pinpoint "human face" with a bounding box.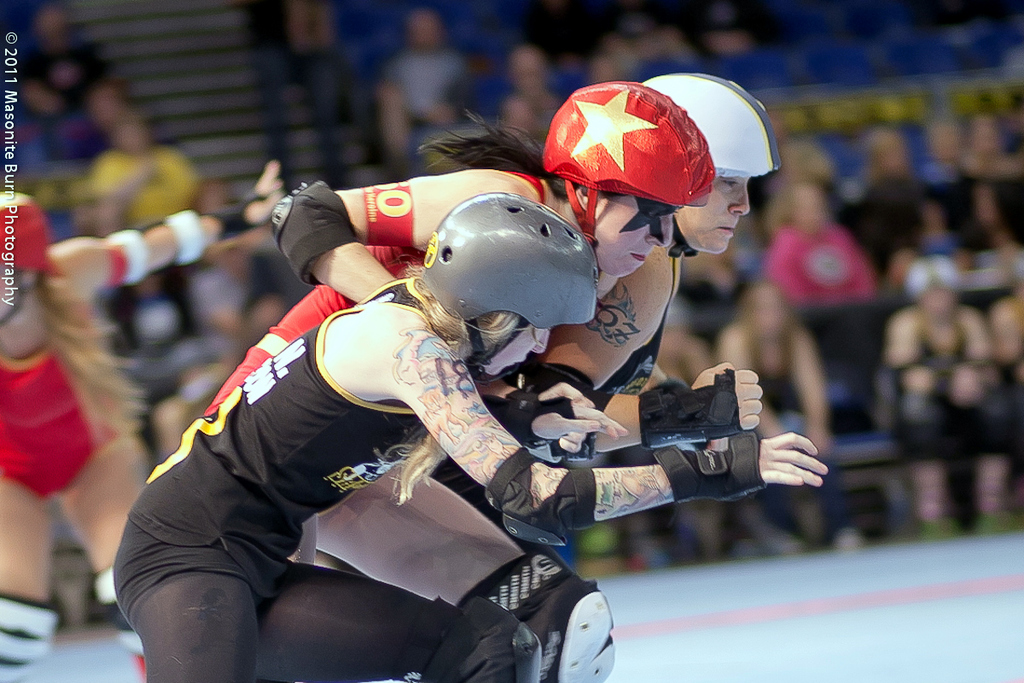
rect(597, 197, 677, 274).
